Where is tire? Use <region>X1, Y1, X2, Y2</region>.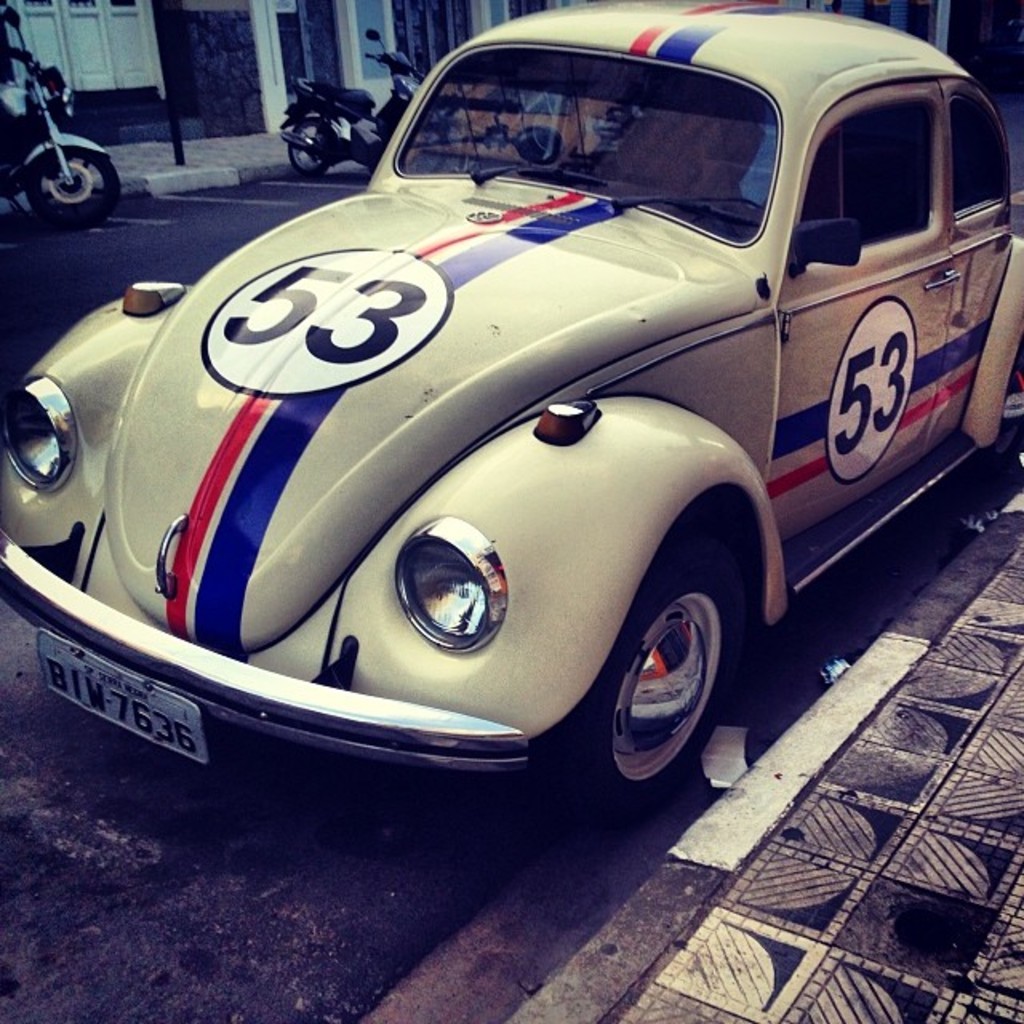
<region>592, 539, 746, 806</region>.
